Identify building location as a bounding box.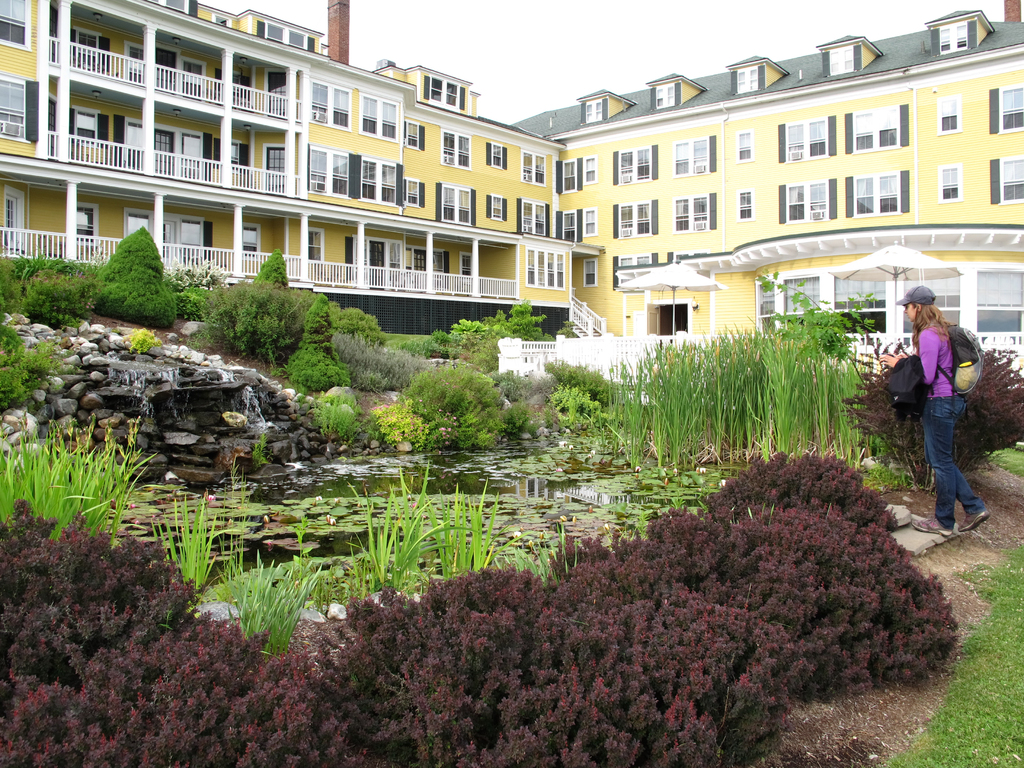
<bbox>0, 0, 606, 340</bbox>.
